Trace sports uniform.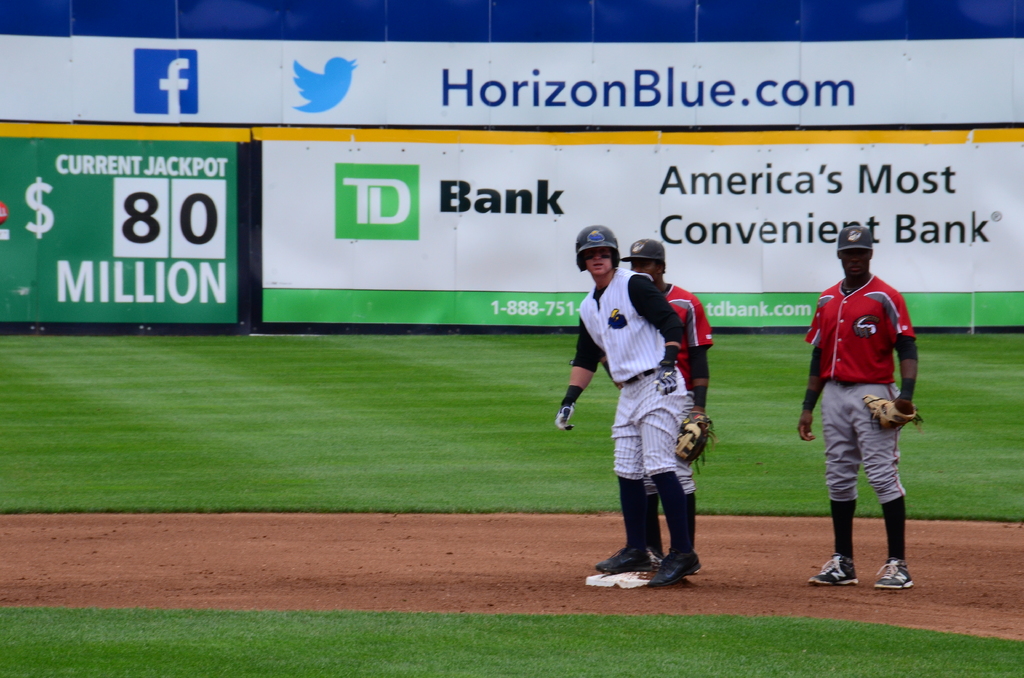
Traced to 569 262 698 571.
